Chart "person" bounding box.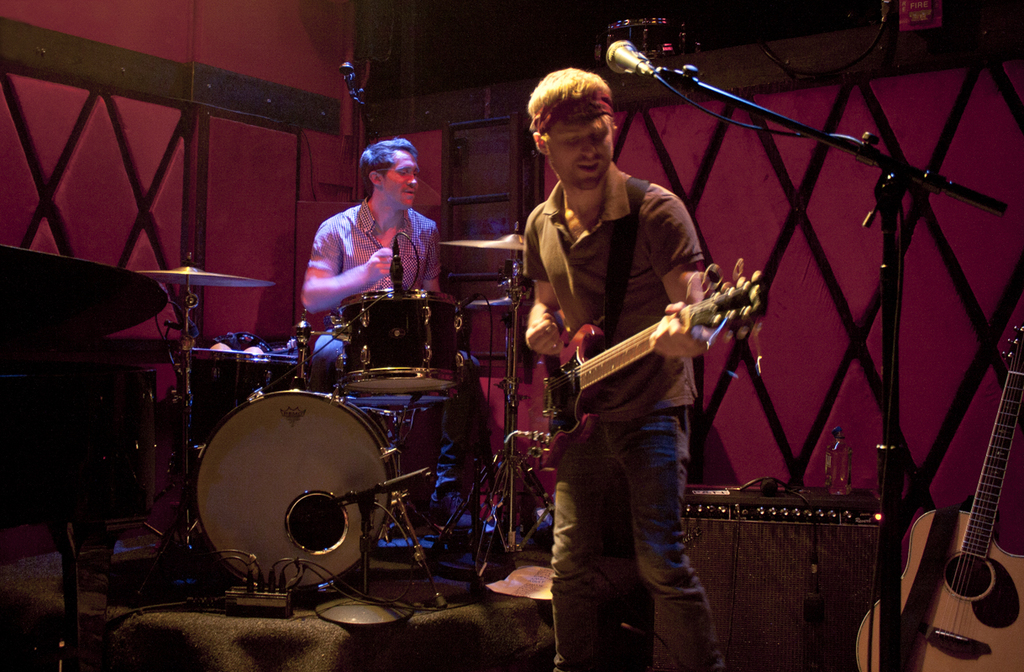
Charted: bbox=(300, 142, 496, 530).
